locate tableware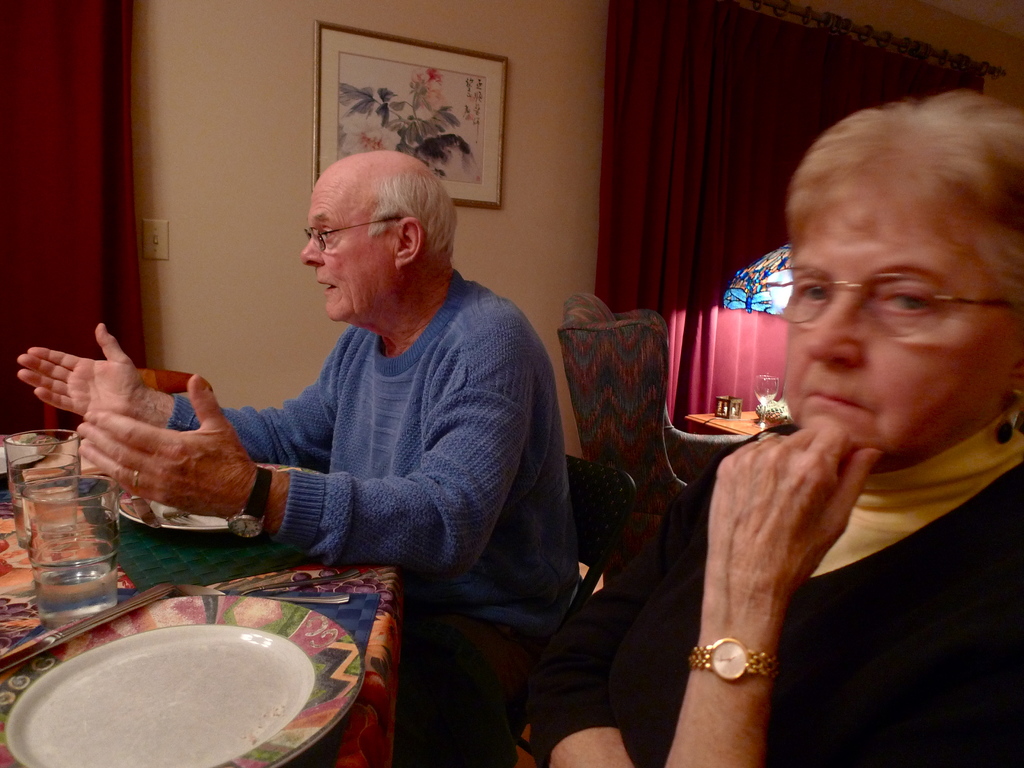
<bbox>22, 482, 126, 627</bbox>
